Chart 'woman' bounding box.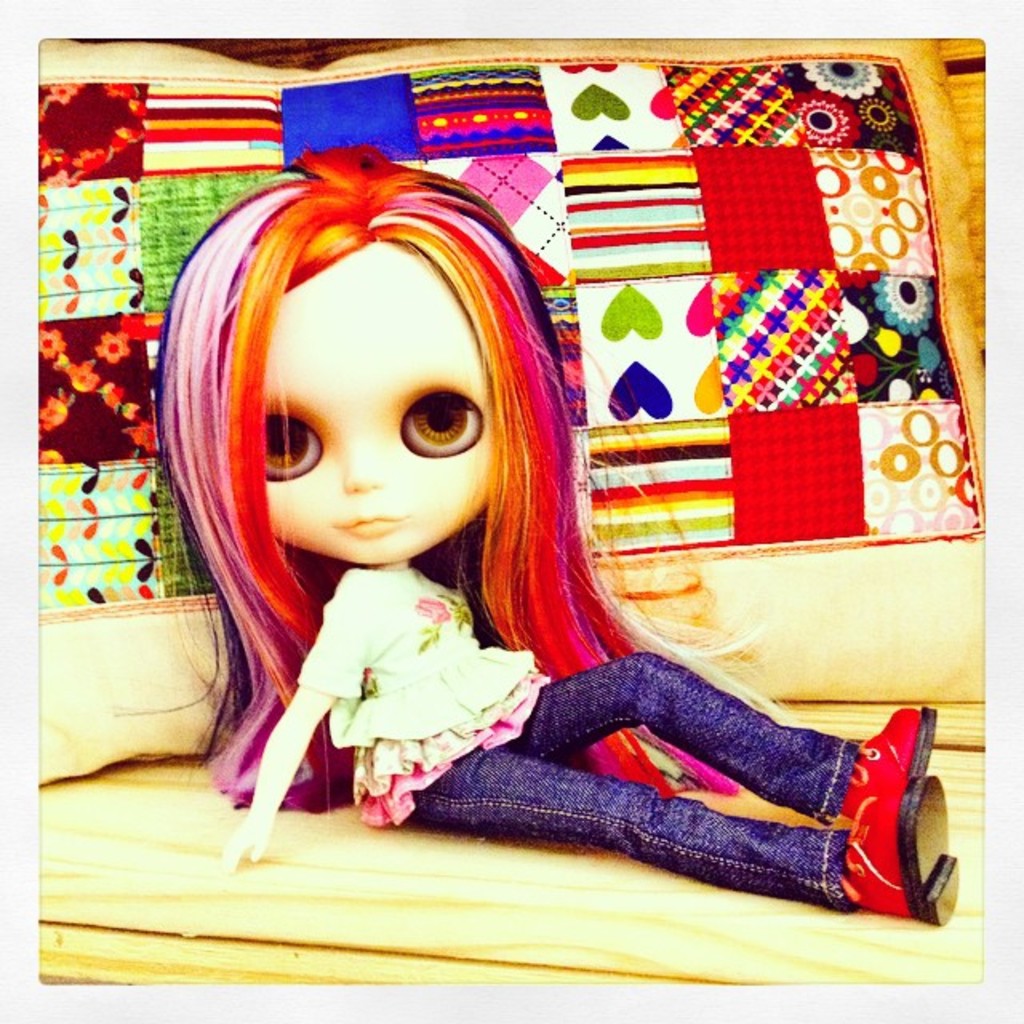
Charted: box=[107, 107, 910, 890].
